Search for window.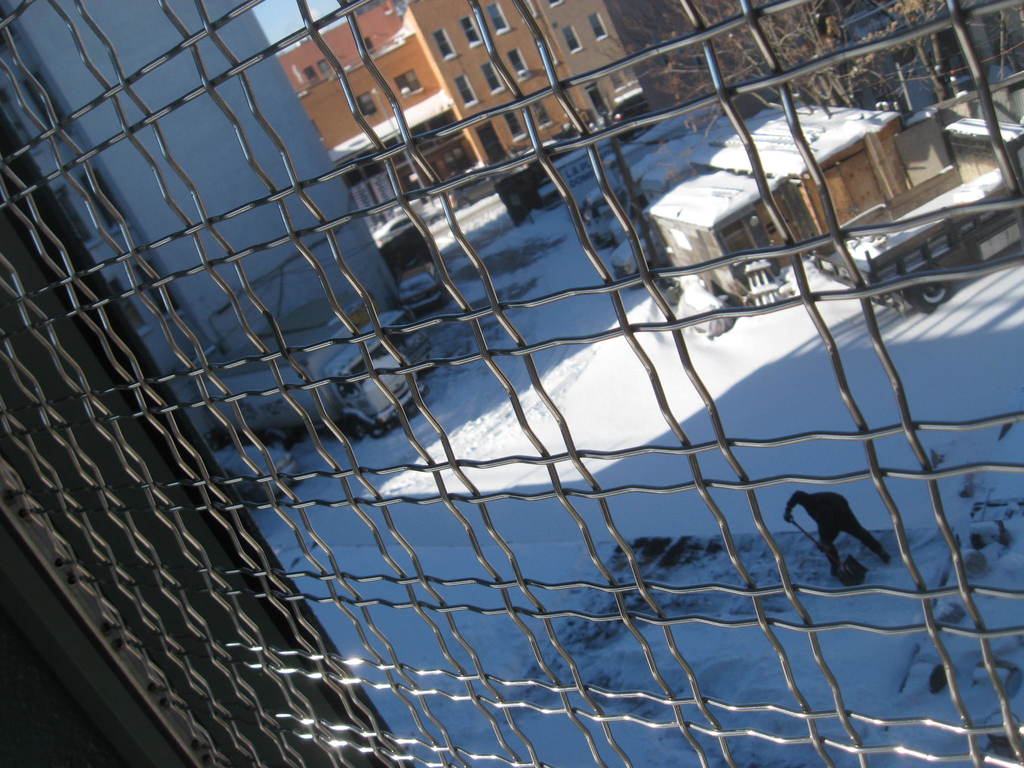
Found at 588 12 605 40.
